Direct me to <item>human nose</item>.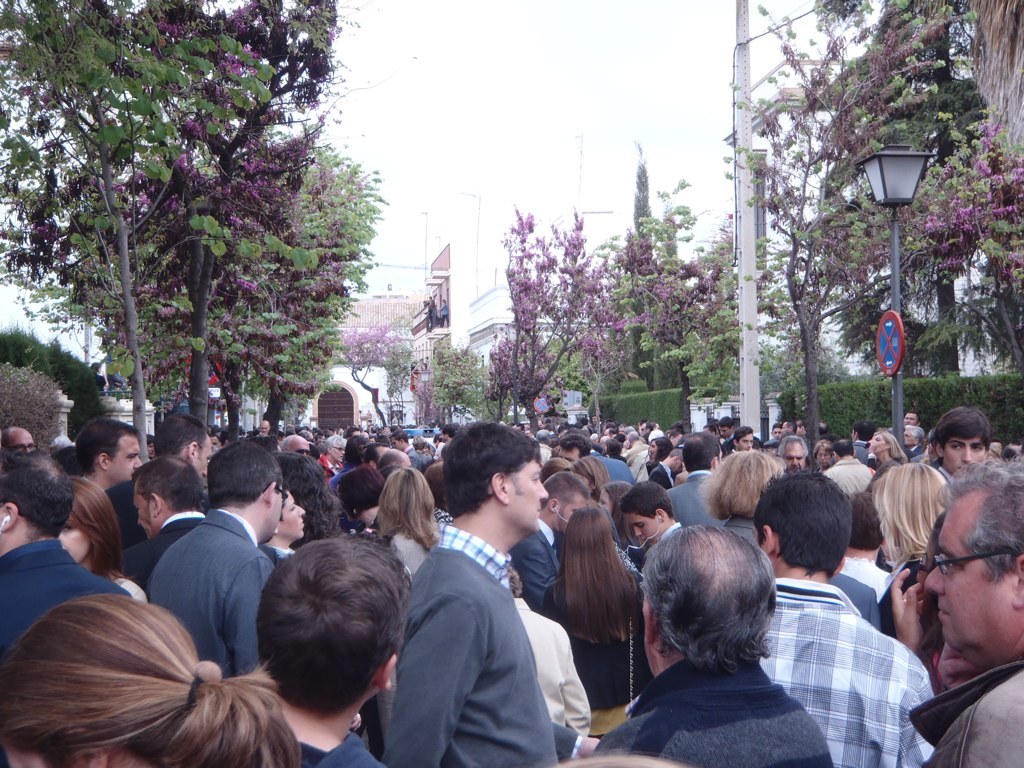
Direction: pyautogui.locateOnScreen(924, 566, 941, 594).
